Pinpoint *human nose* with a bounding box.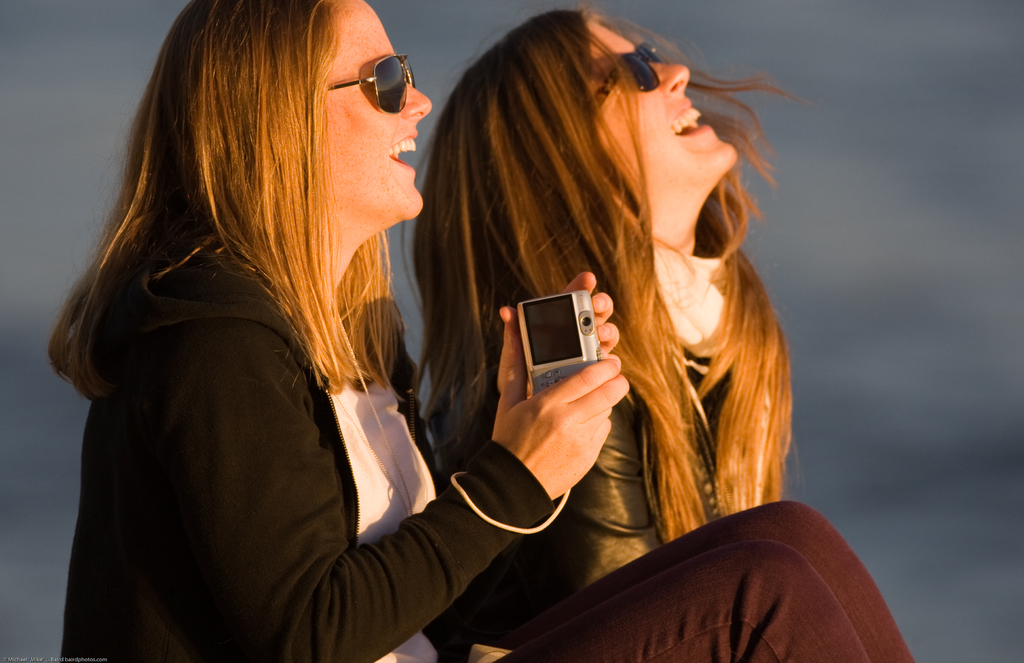
[x1=404, y1=81, x2=434, y2=119].
